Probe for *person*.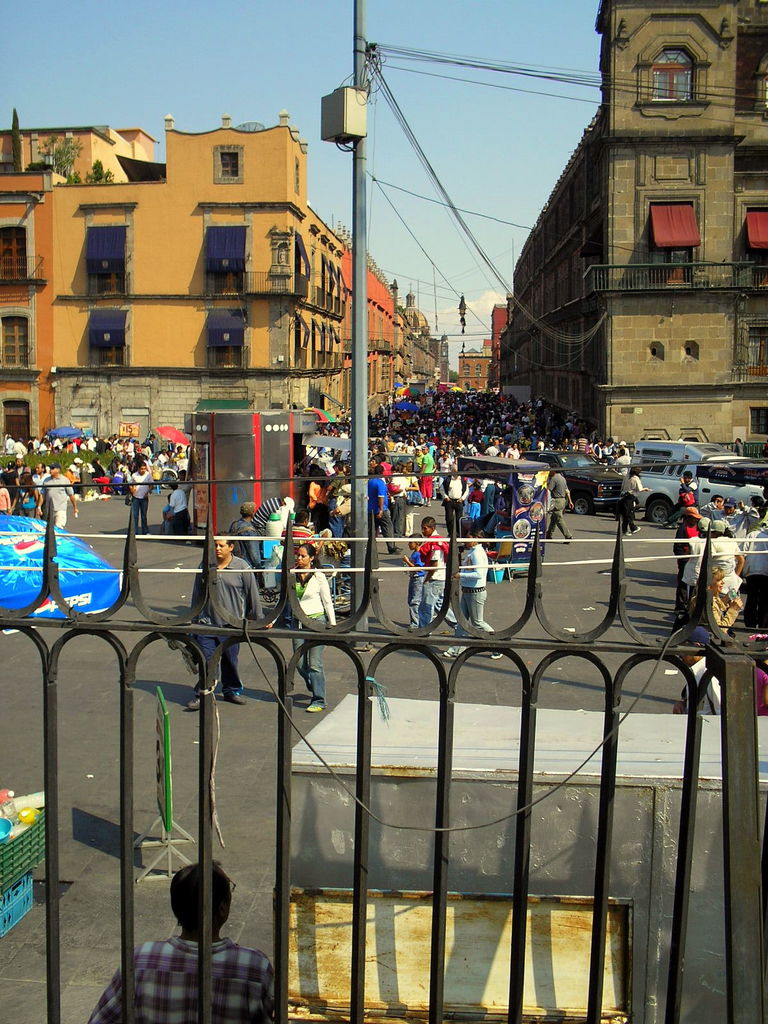
Probe result: [269, 544, 344, 715].
